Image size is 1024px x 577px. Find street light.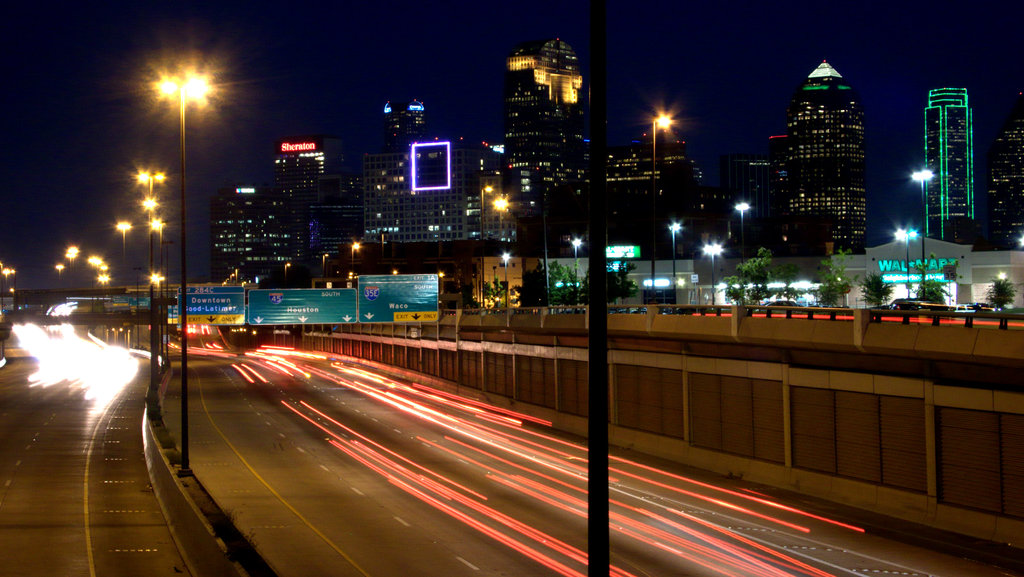
select_region(476, 182, 492, 312).
